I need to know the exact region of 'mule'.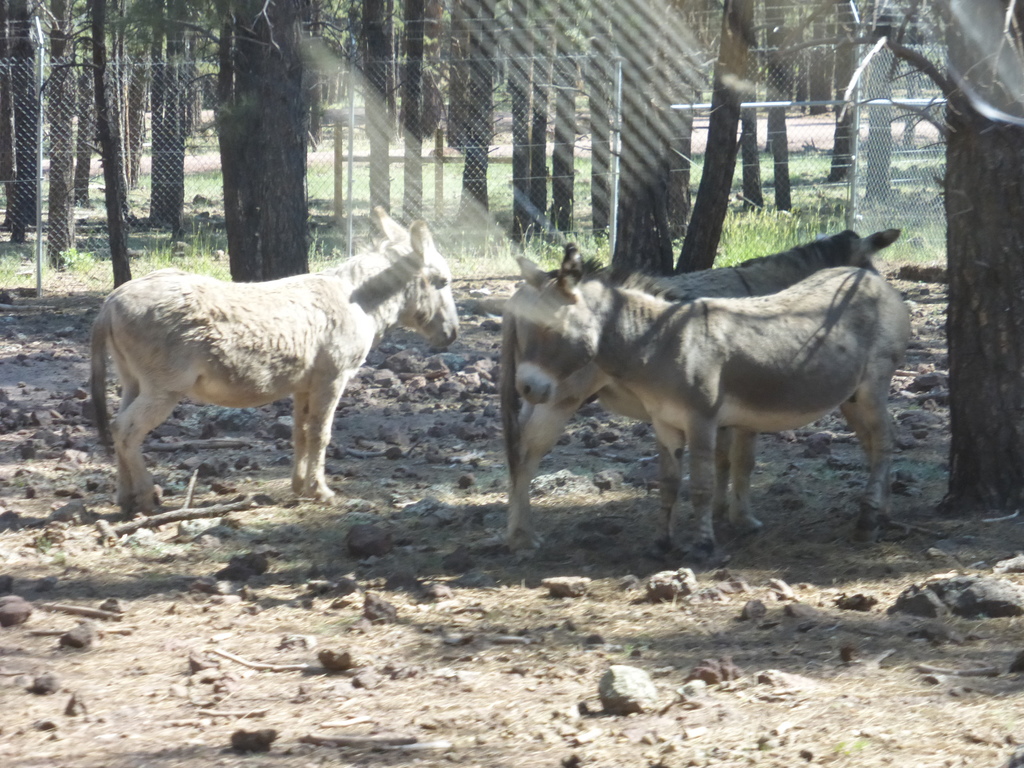
Region: 497, 230, 902, 553.
